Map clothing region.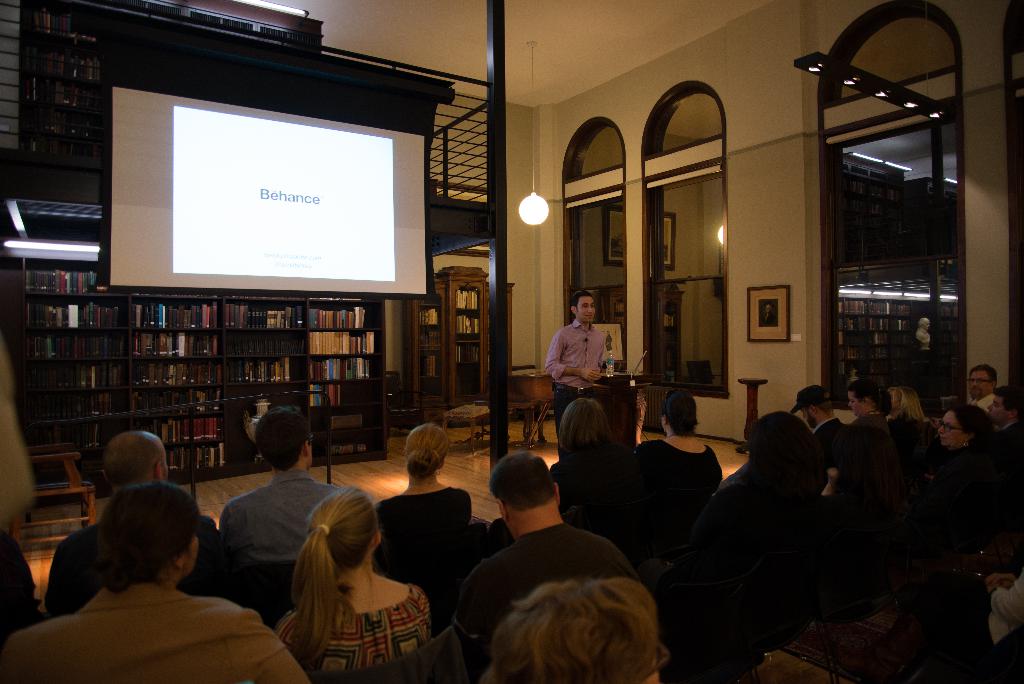
Mapped to (x1=820, y1=417, x2=856, y2=472).
